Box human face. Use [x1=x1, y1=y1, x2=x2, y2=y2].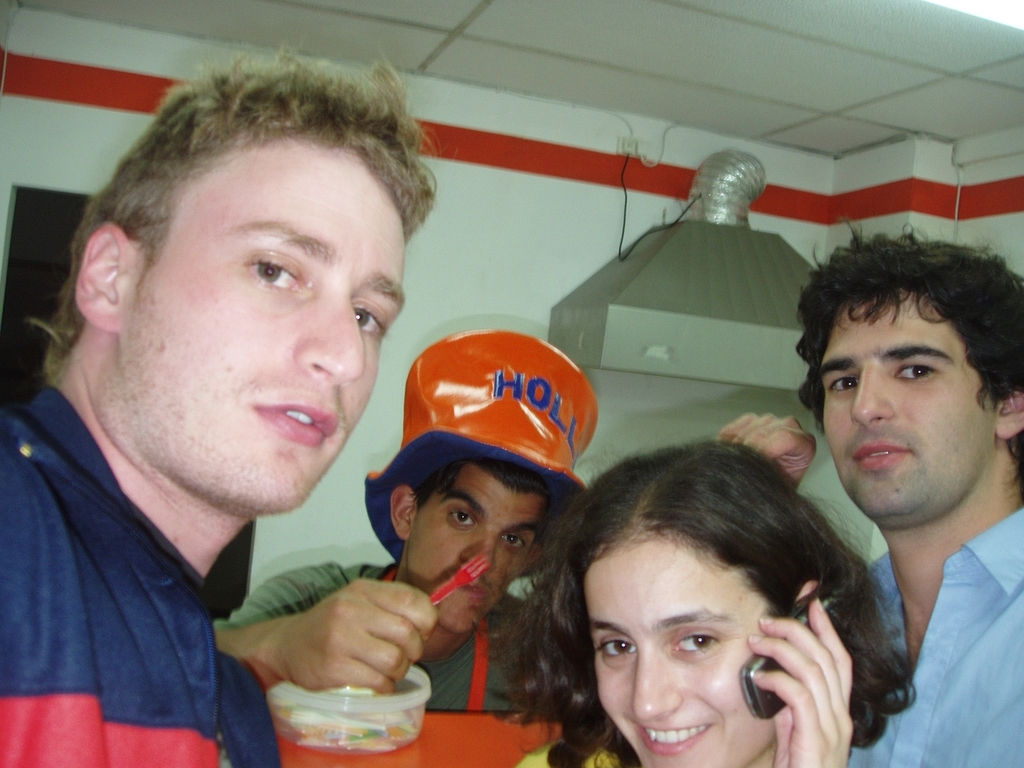
[x1=820, y1=290, x2=990, y2=530].
